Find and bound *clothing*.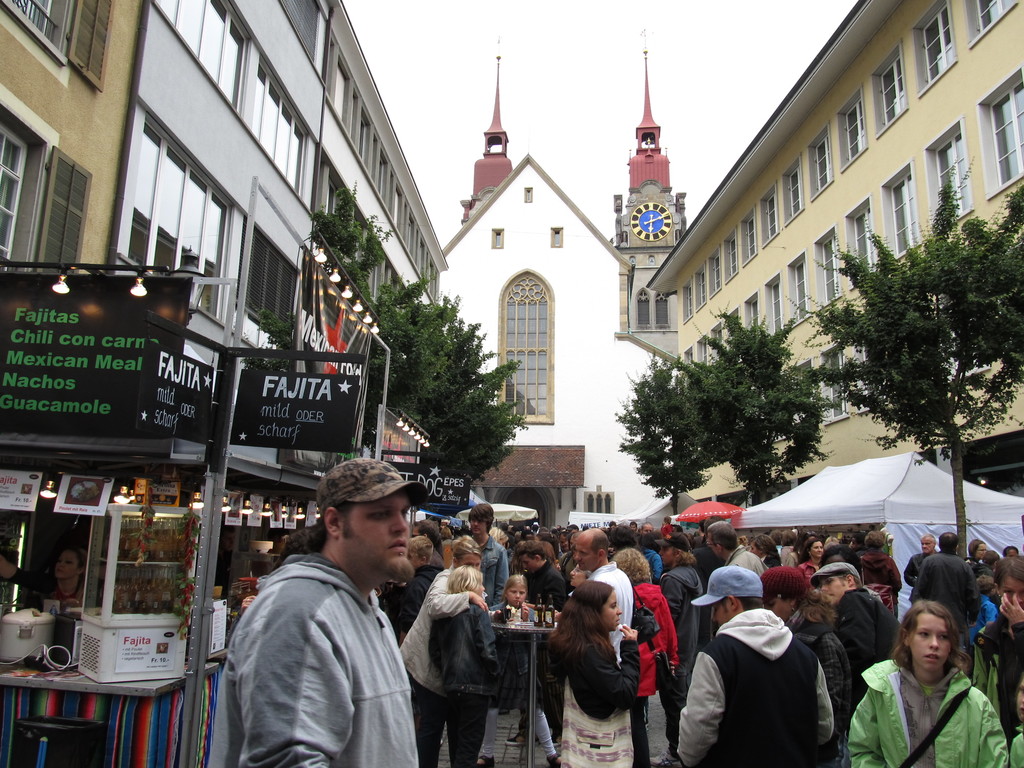
Bound: l=589, t=563, r=634, b=657.
